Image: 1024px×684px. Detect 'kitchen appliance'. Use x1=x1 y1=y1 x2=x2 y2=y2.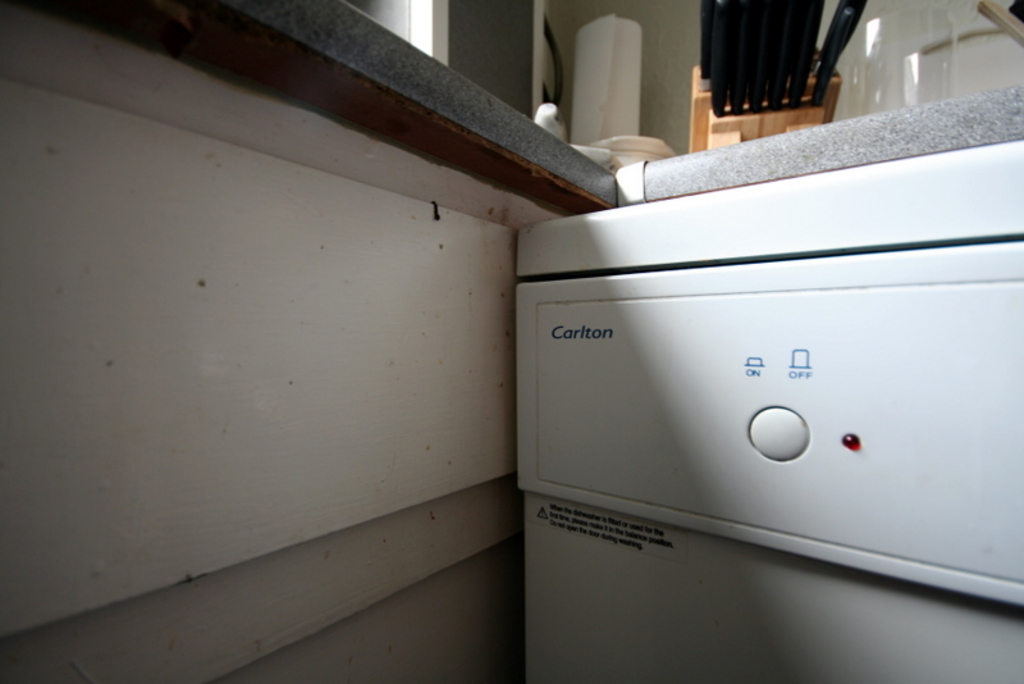
x1=503 y1=155 x2=1023 y2=683.
